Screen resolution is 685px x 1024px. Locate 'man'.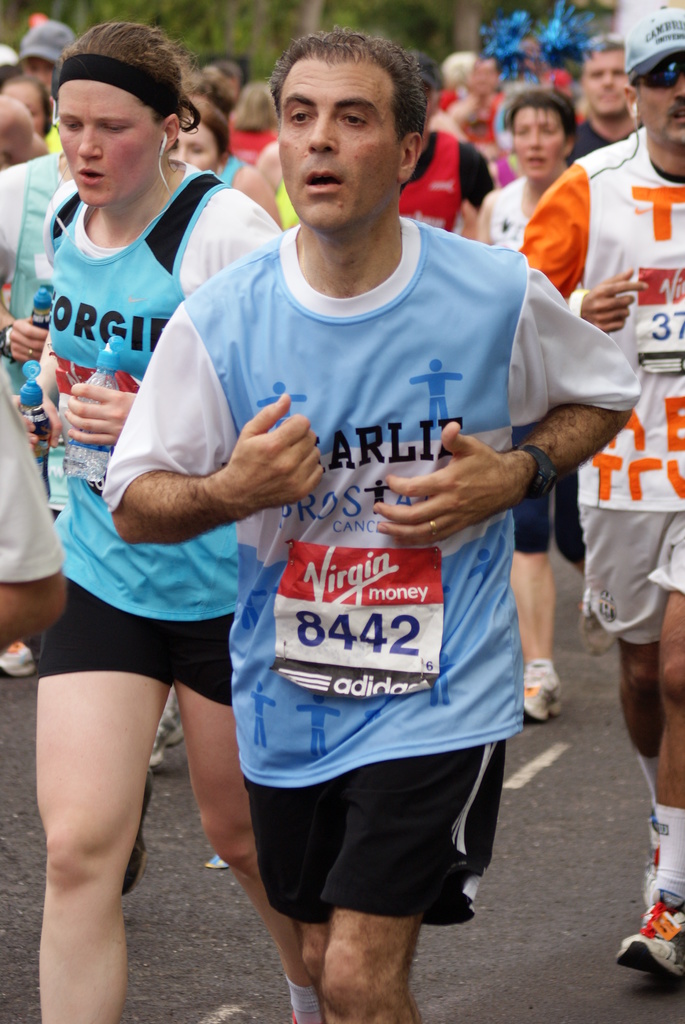
(381,42,483,261).
